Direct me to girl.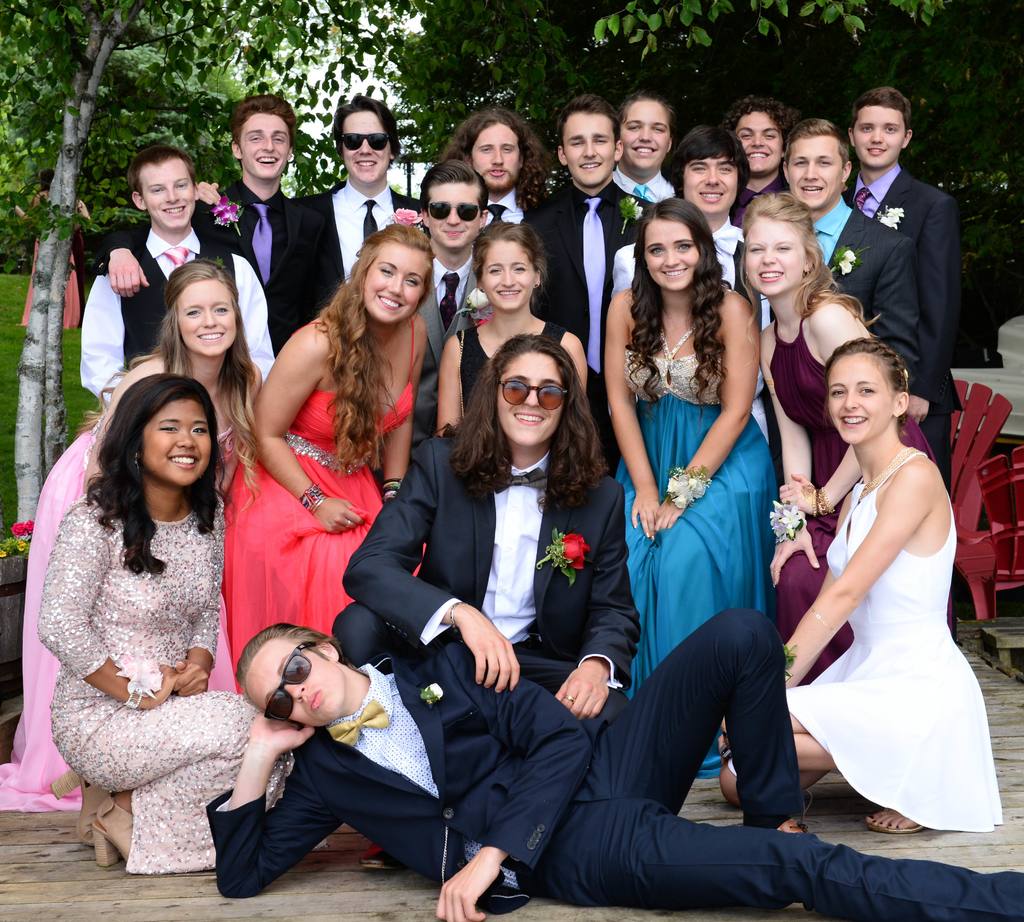
Direction: {"left": 17, "top": 355, "right": 265, "bottom": 889}.
